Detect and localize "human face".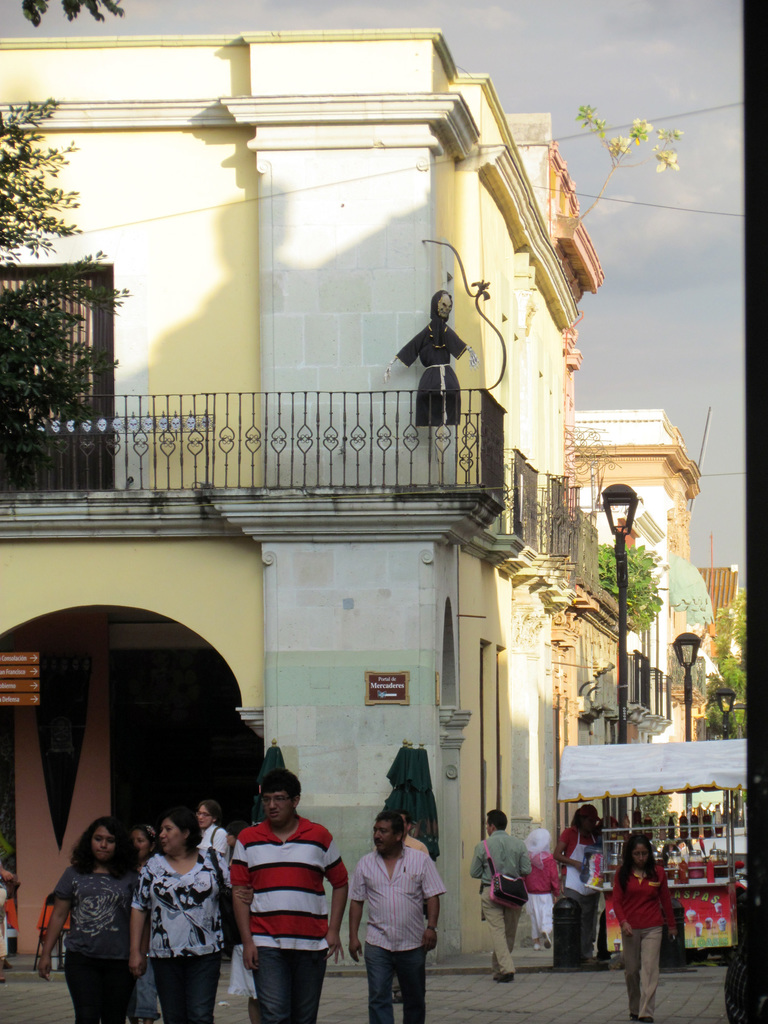
Localized at (x1=163, y1=815, x2=182, y2=855).
